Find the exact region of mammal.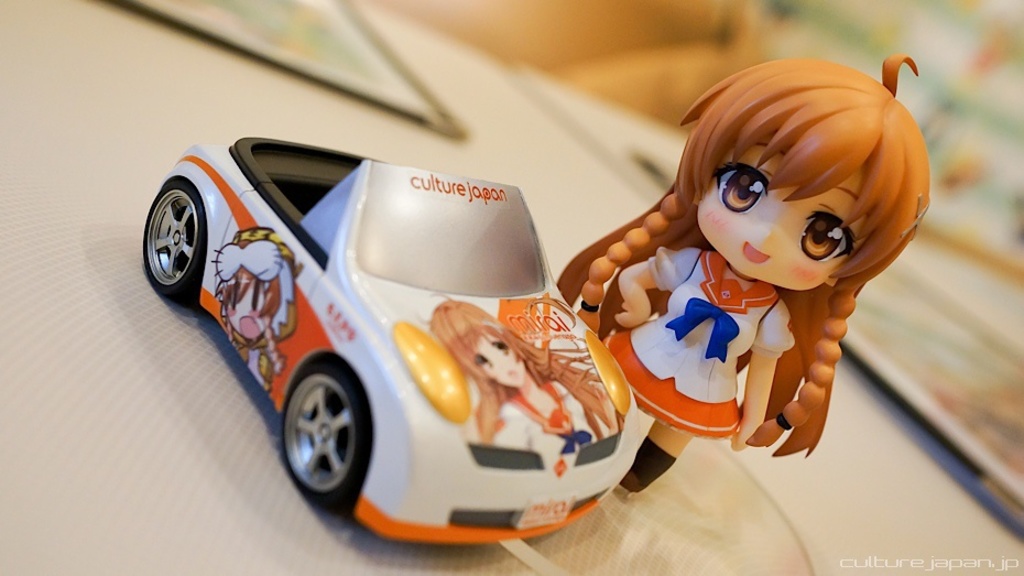
Exact region: (x1=209, y1=224, x2=306, y2=406).
